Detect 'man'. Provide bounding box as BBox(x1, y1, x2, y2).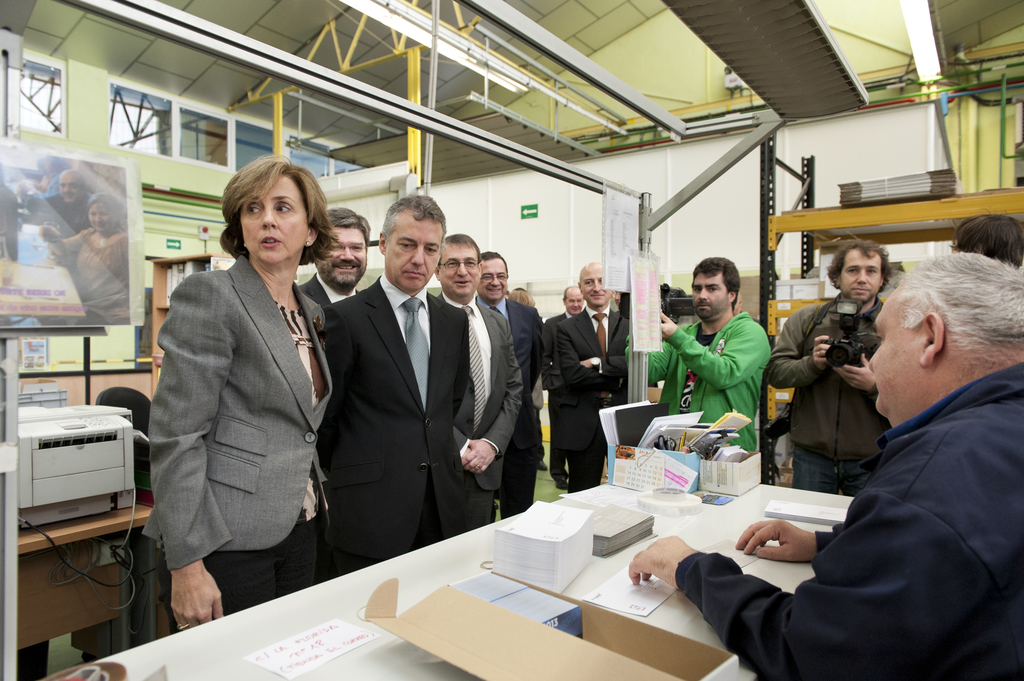
BBox(761, 240, 890, 496).
